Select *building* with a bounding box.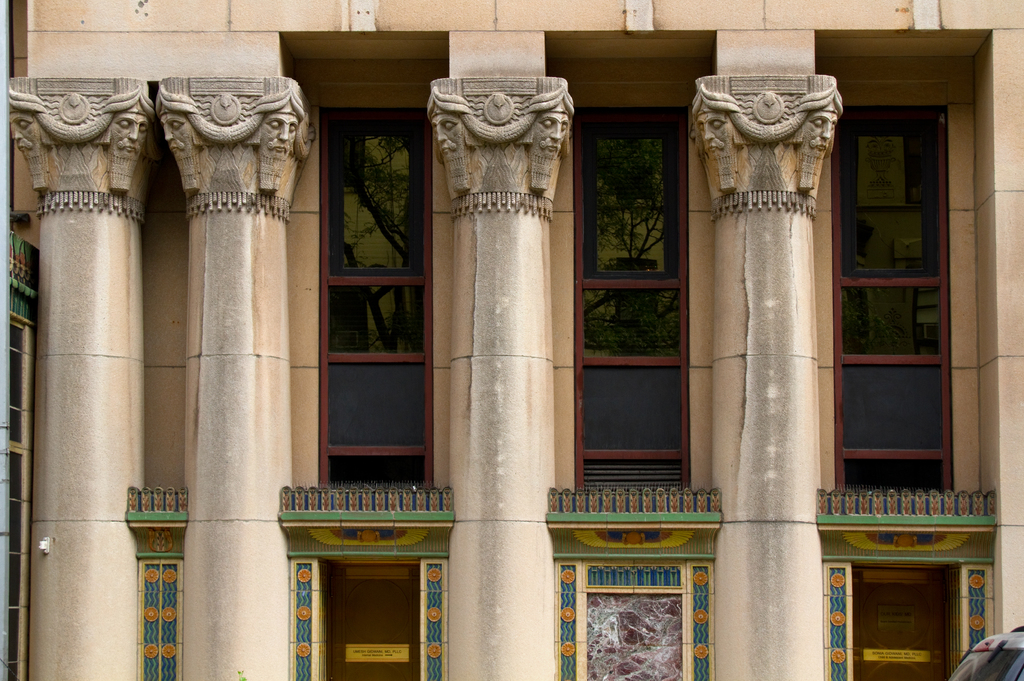
<bbox>0, 0, 1023, 680</bbox>.
